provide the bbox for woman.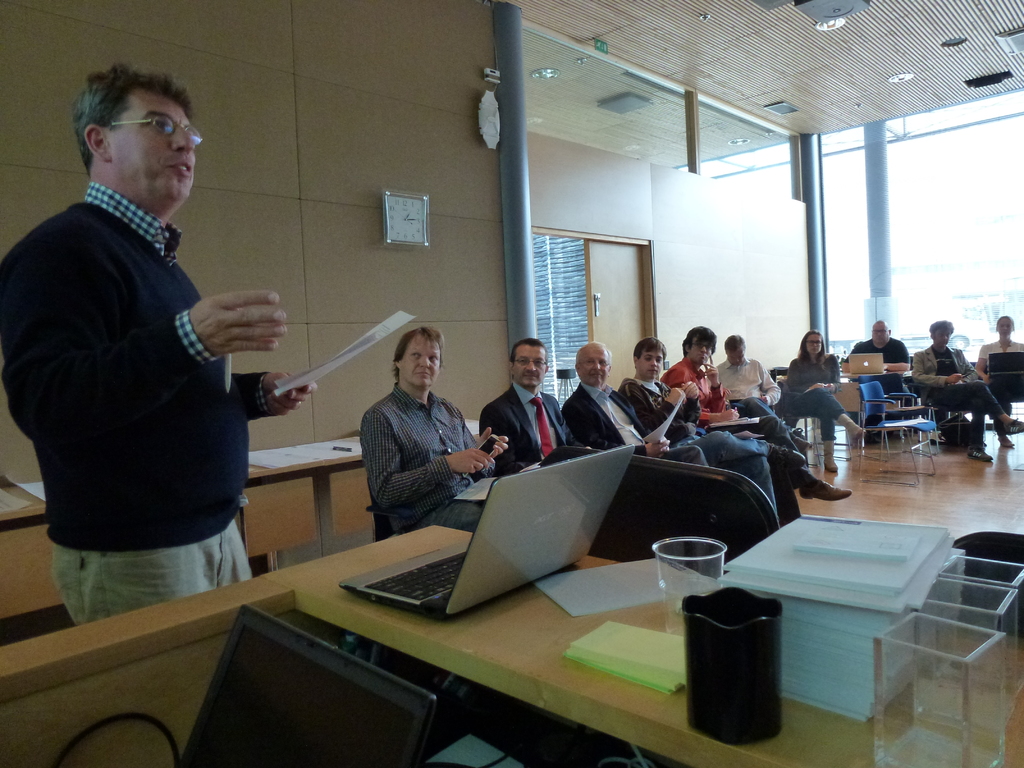
780, 332, 867, 472.
